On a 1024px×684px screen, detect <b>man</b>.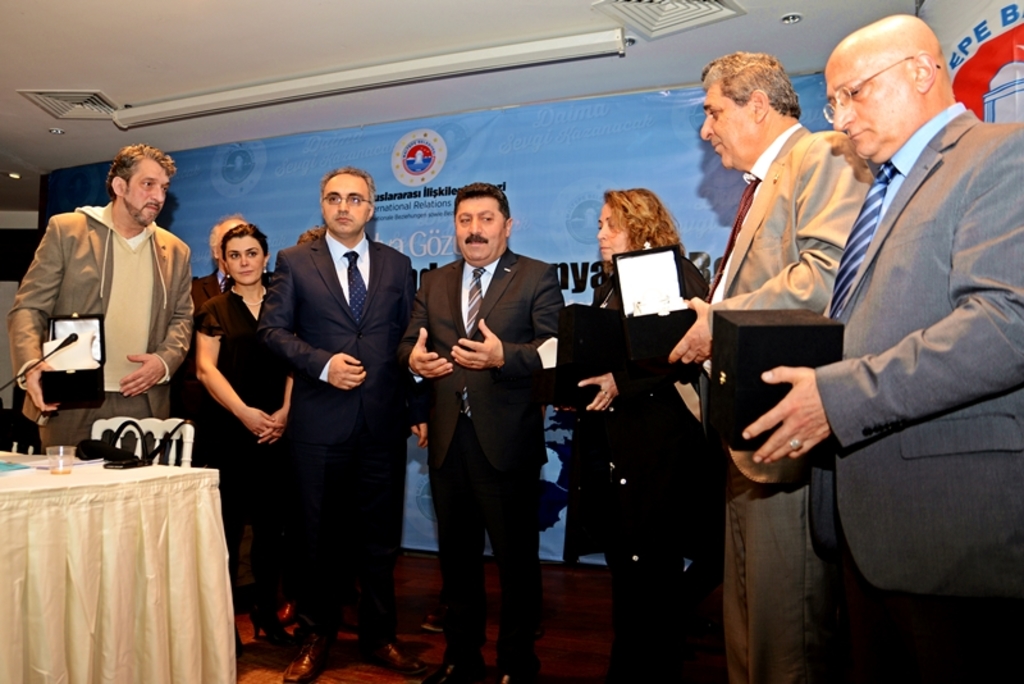
(left=256, top=165, right=419, bottom=683).
